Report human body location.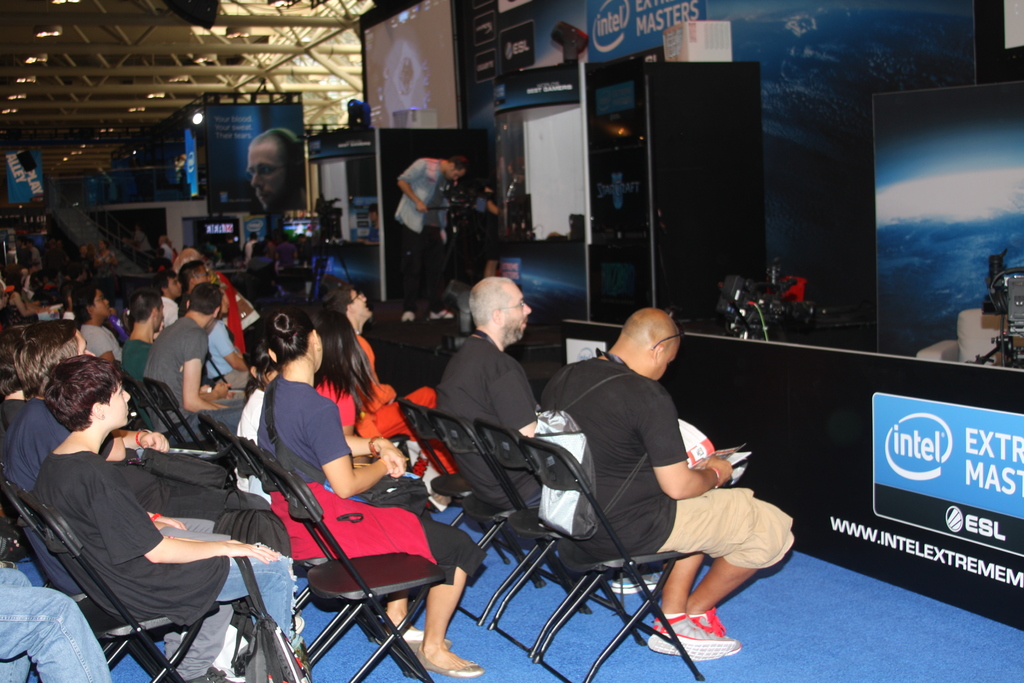
Report: rect(156, 266, 179, 325).
